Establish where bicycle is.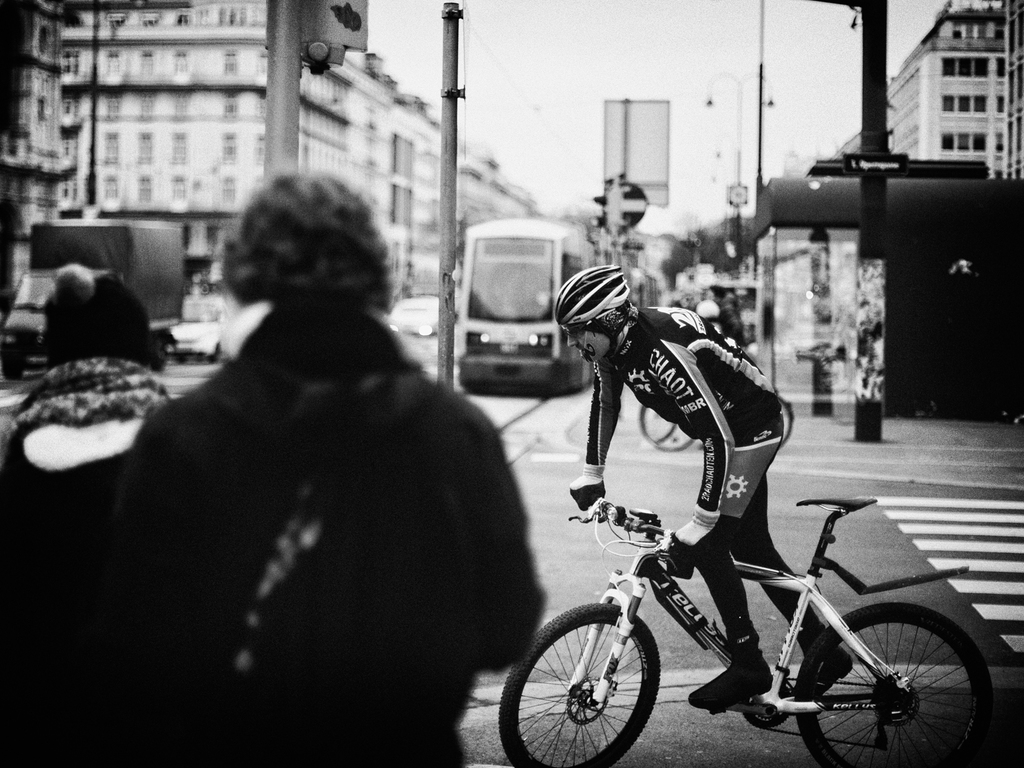
Established at <region>636, 390, 795, 453</region>.
